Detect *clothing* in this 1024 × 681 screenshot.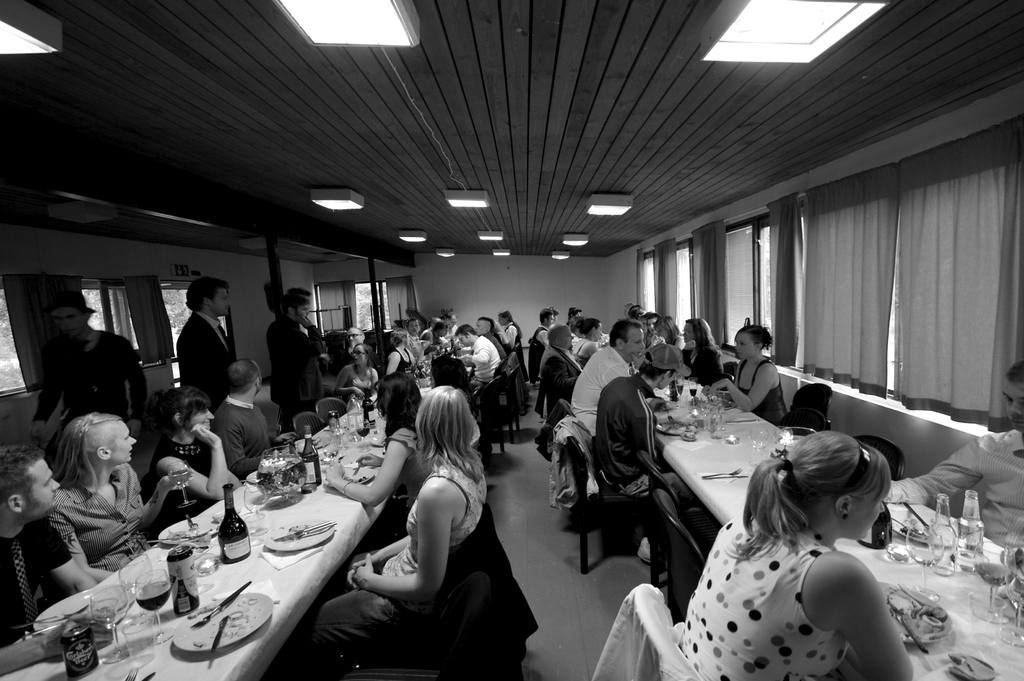
Detection: [left=536, top=343, right=583, bottom=423].
